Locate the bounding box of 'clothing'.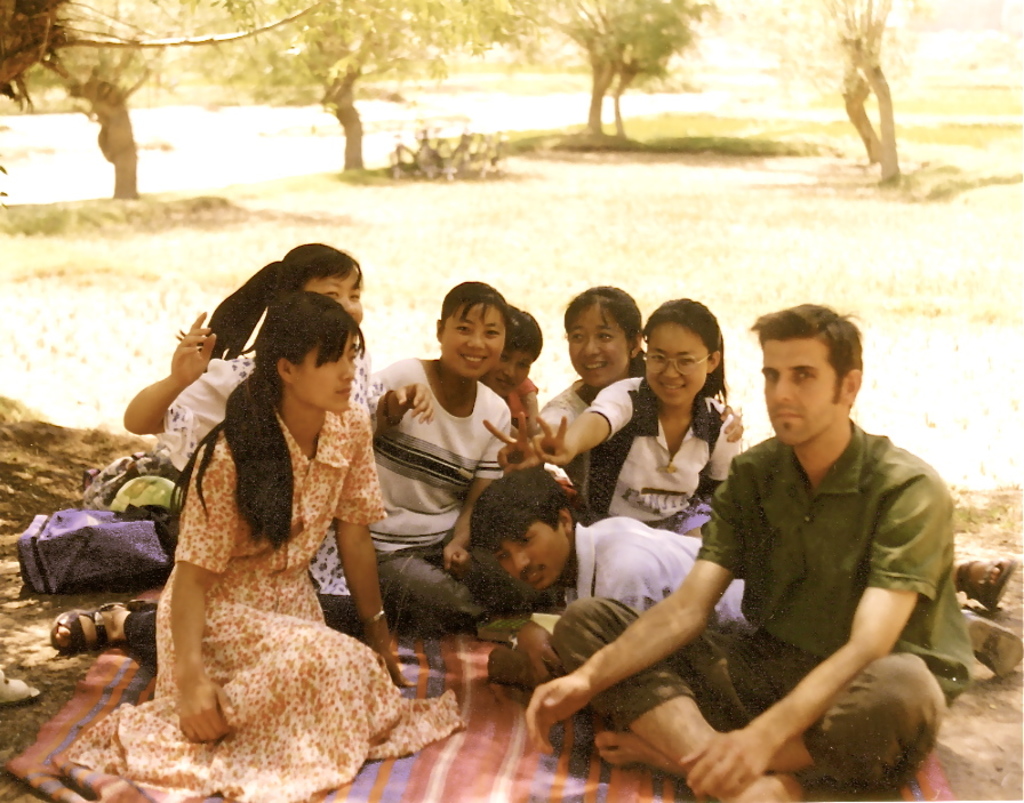
Bounding box: {"left": 552, "top": 419, "right": 973, "bottom": 795}.
